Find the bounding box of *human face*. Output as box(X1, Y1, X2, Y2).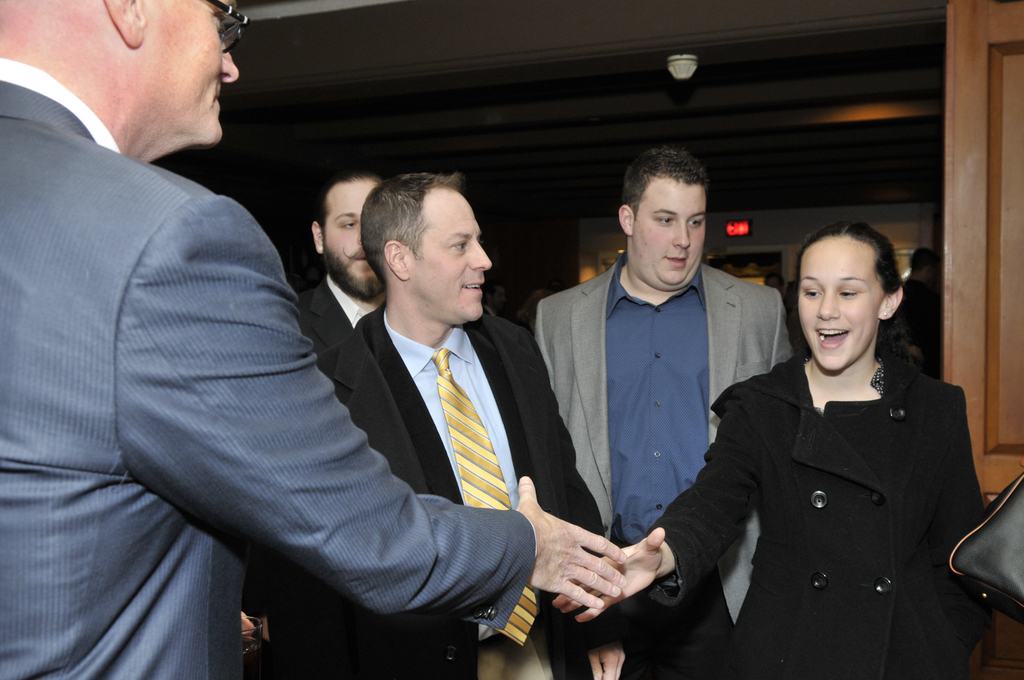
box(148, 1, 237, 142).
